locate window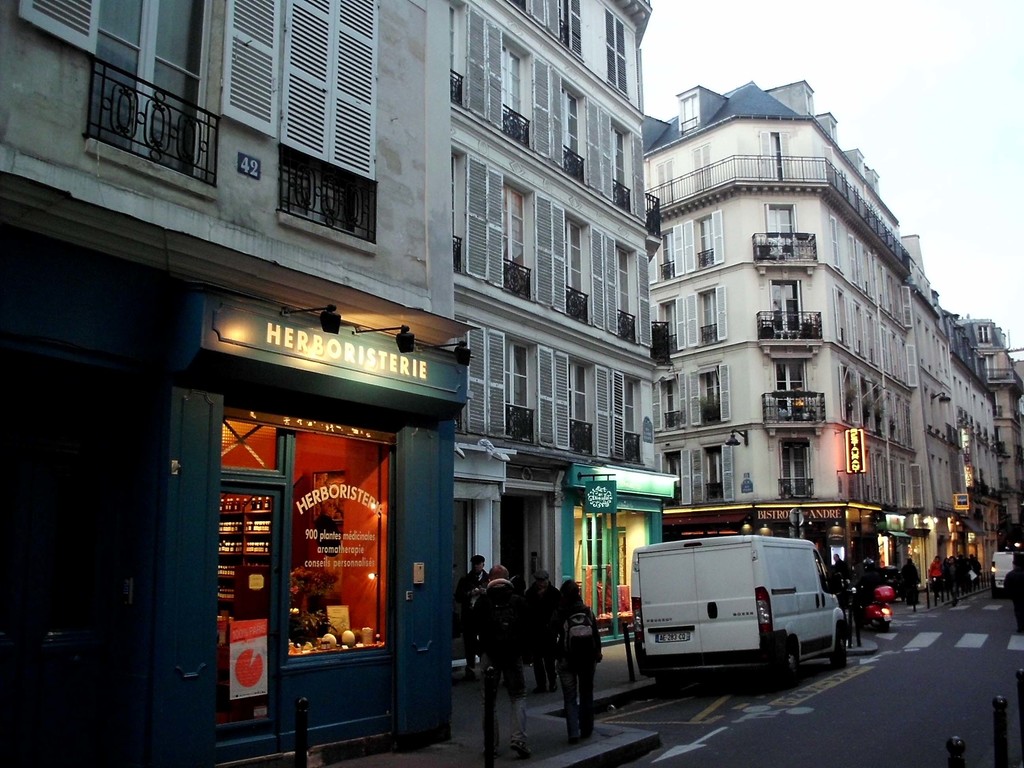
692:216:715:267
